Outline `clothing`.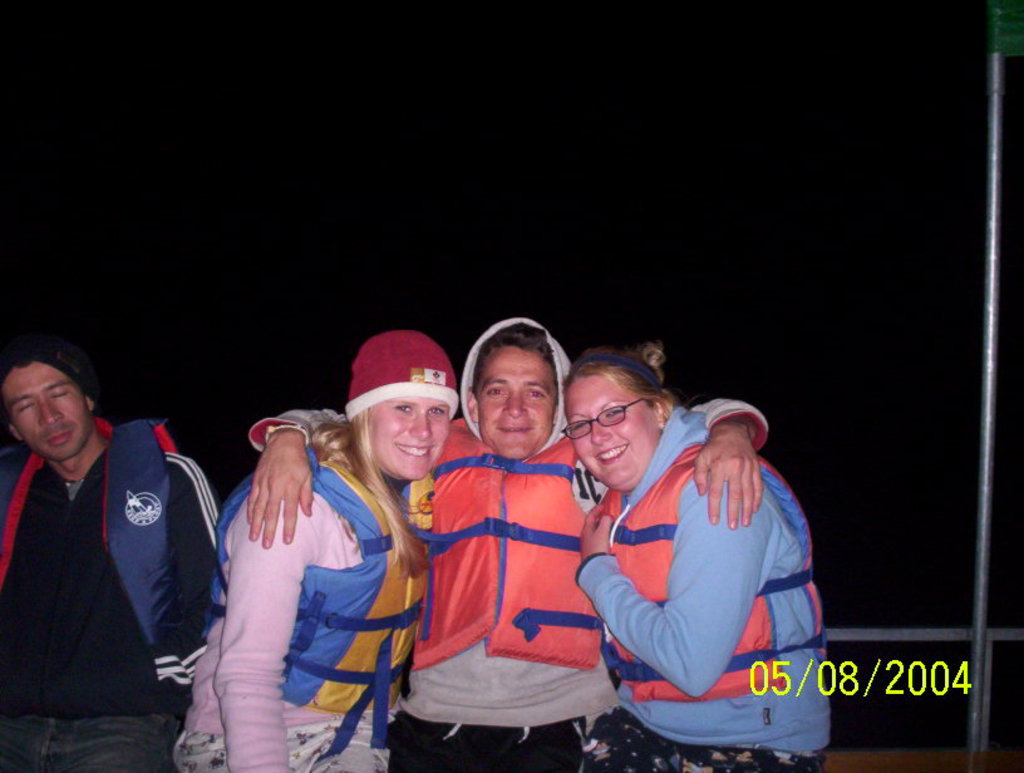
Outline: Rect(168, 419, 433, 769).
